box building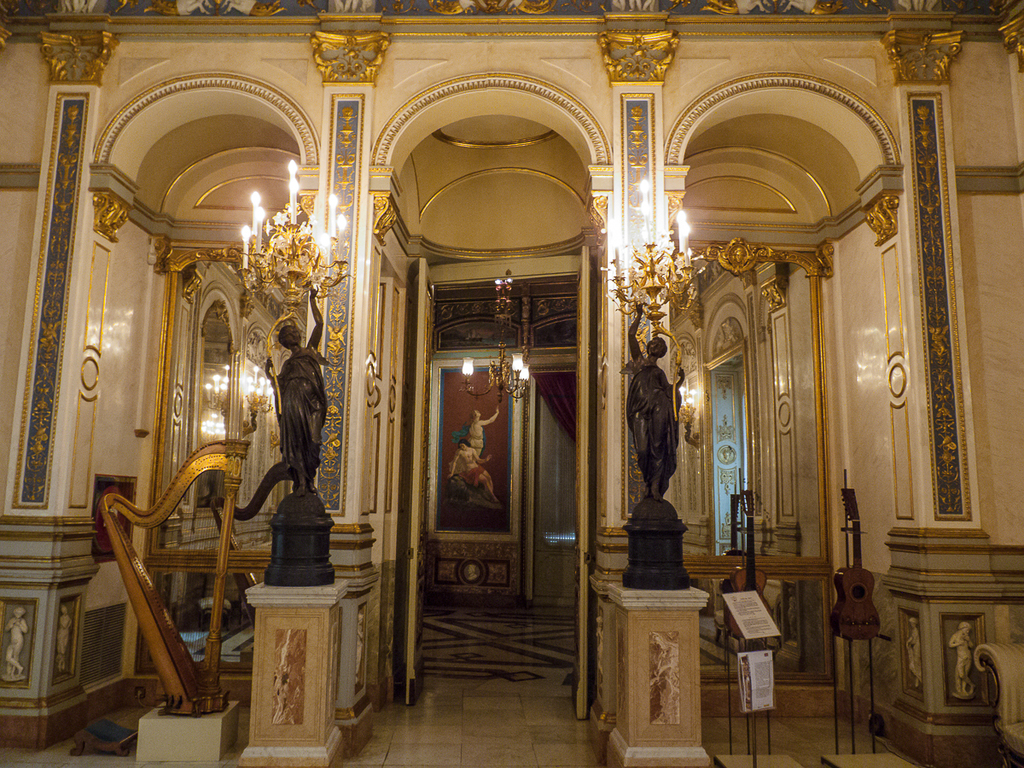
{"x1": 0, "y1": 0, "x2": 1023, "y2": 767}
